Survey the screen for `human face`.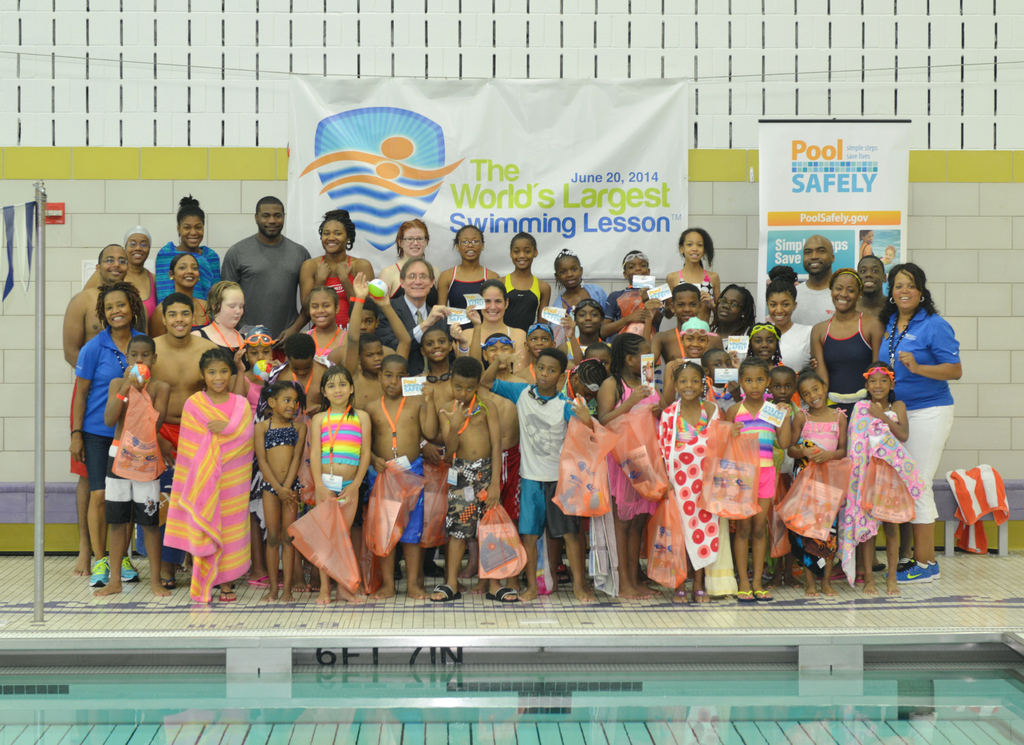
Survey found: [459, 225, 483, 262].
